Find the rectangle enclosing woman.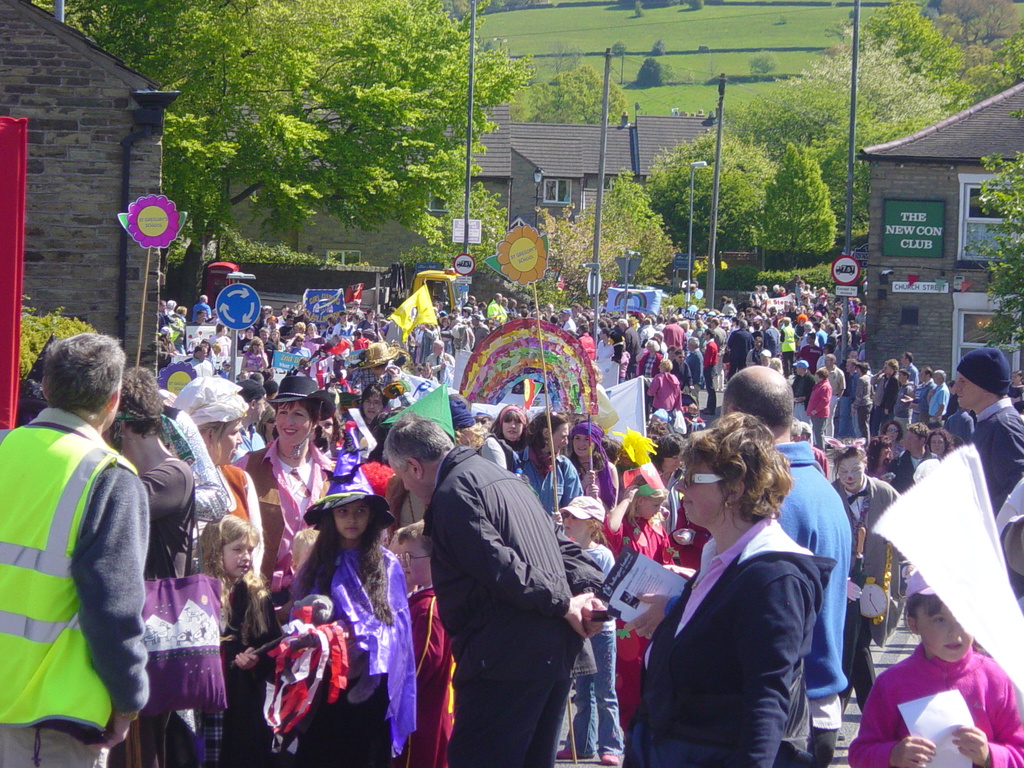
box=[301, 321, 320, 355].
